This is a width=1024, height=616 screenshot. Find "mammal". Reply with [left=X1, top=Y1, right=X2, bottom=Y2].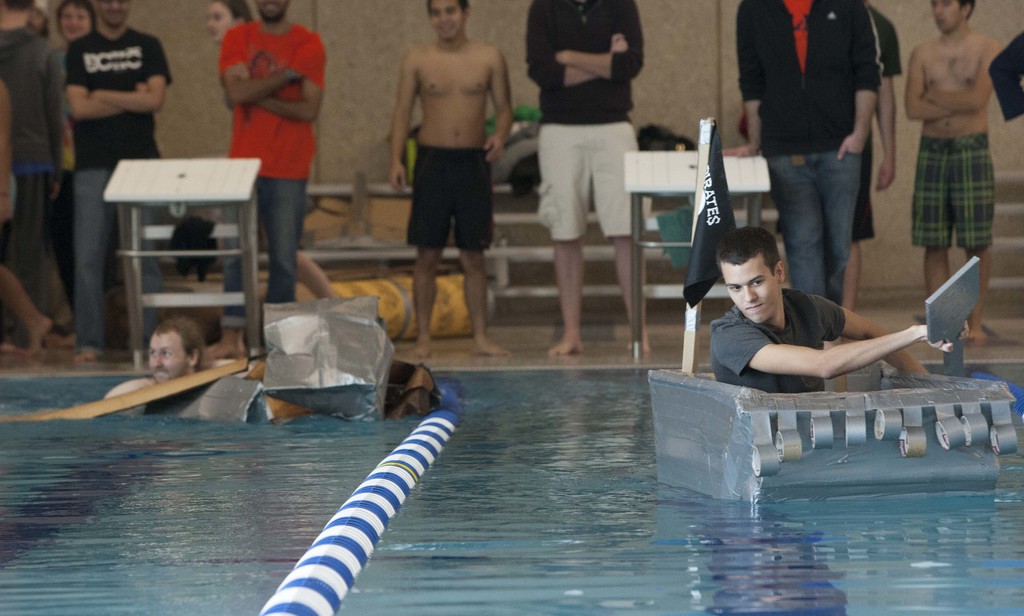
[left=903, top=0, right=1003, bottom=335].
